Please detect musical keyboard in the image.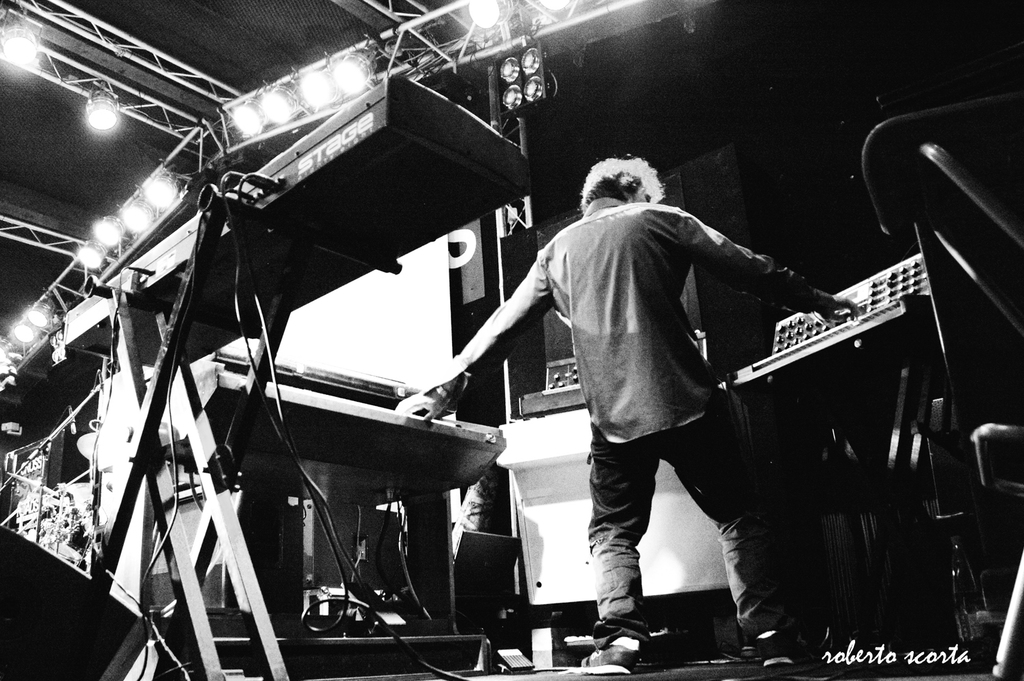
BBox(710, 261, 940, 382).
